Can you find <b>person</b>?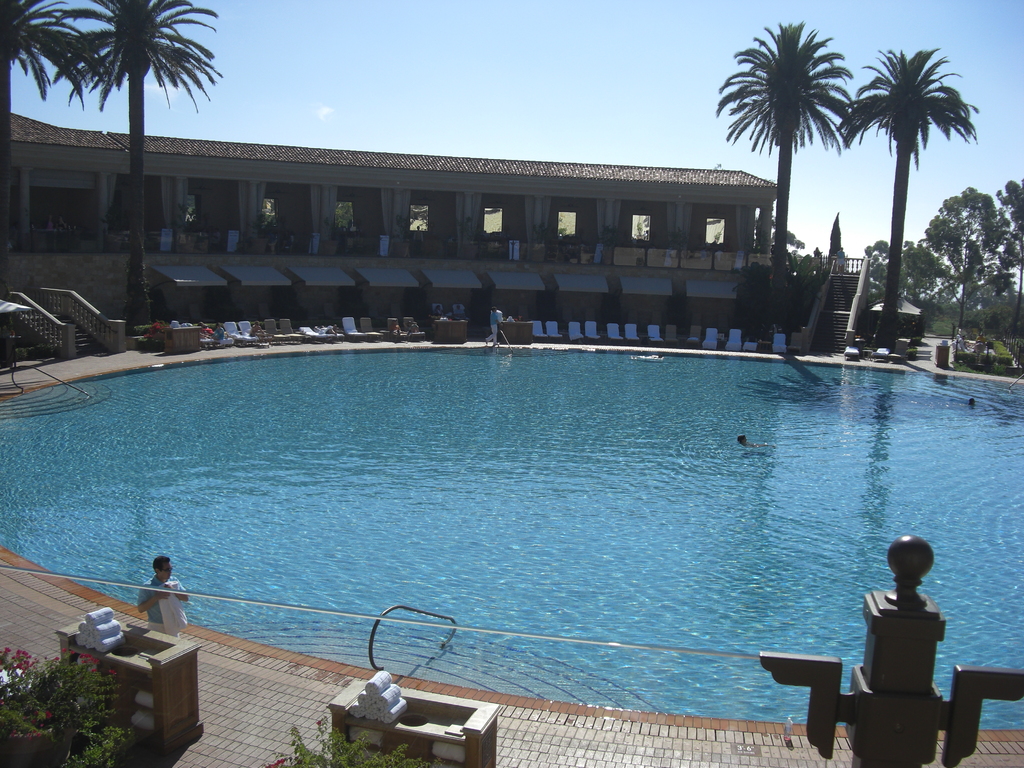
Yes, bounding box: select_region(42, 213, 54, 249).
